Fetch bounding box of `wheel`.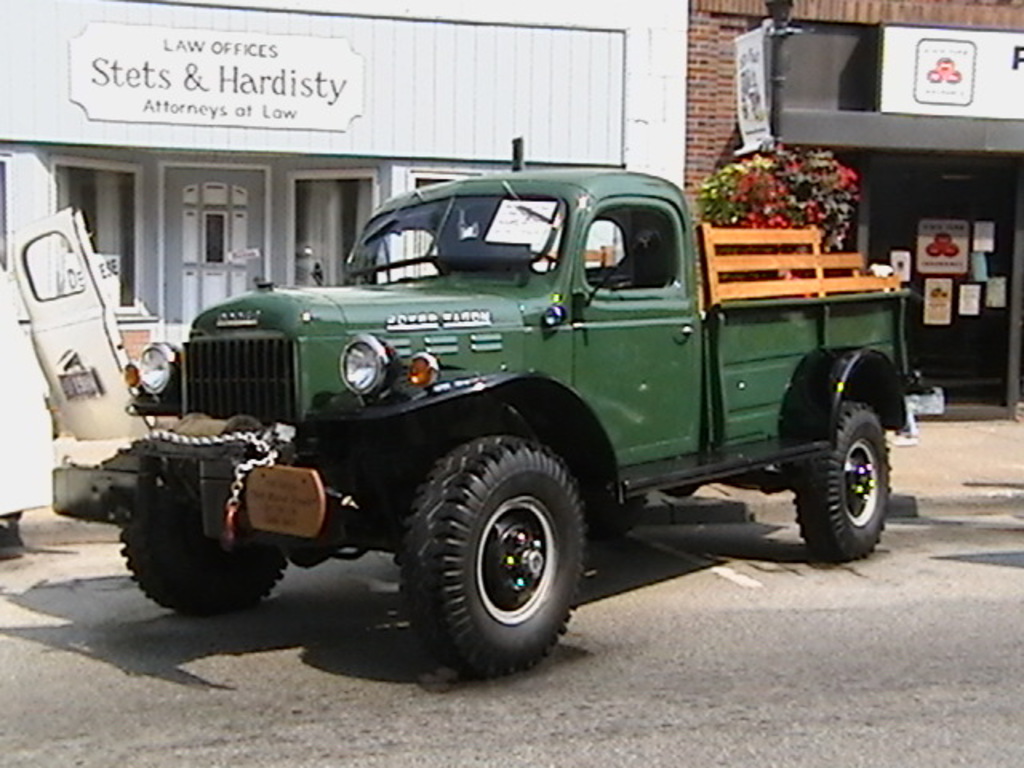
Bbox: (x1=789, y1=398, x2=896, y2=565).
